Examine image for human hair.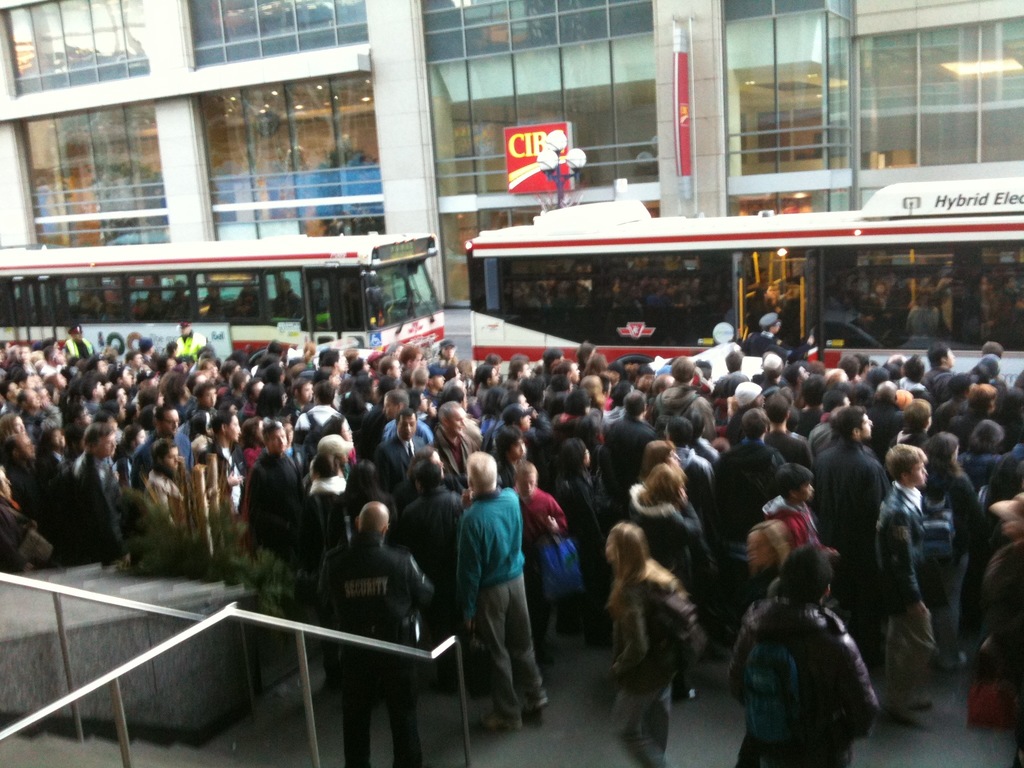
Examination result: region(556, 437, 585, 476).
